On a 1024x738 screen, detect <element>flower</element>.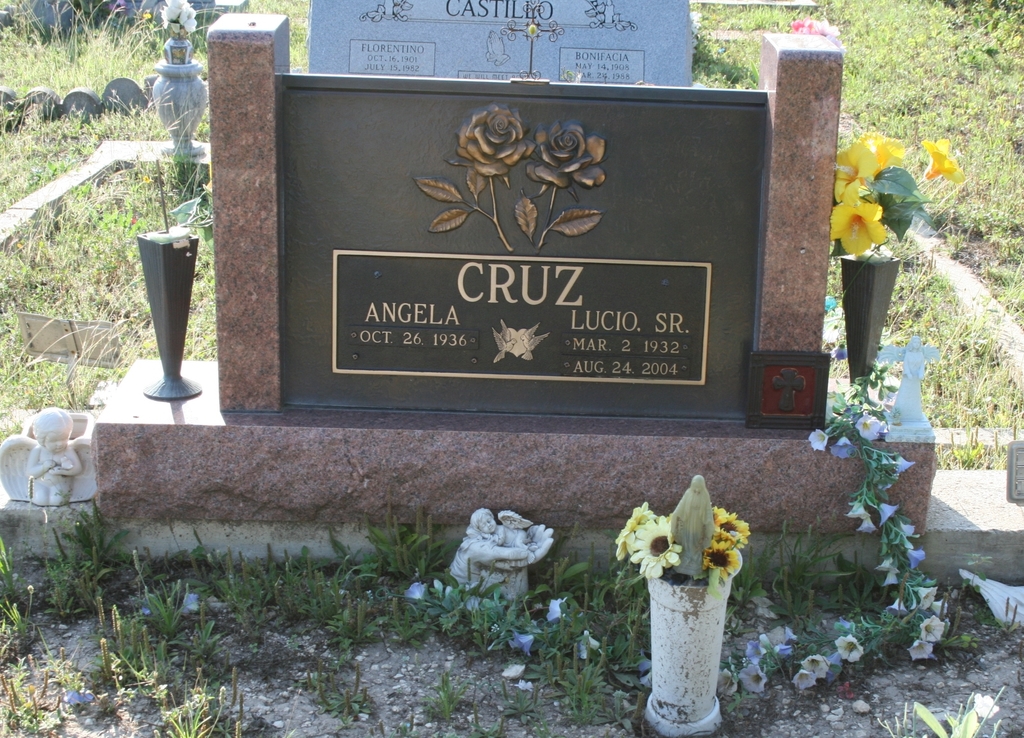
{"x1": 909, "y1": 636, "x2": 932, "y2": 659}.
